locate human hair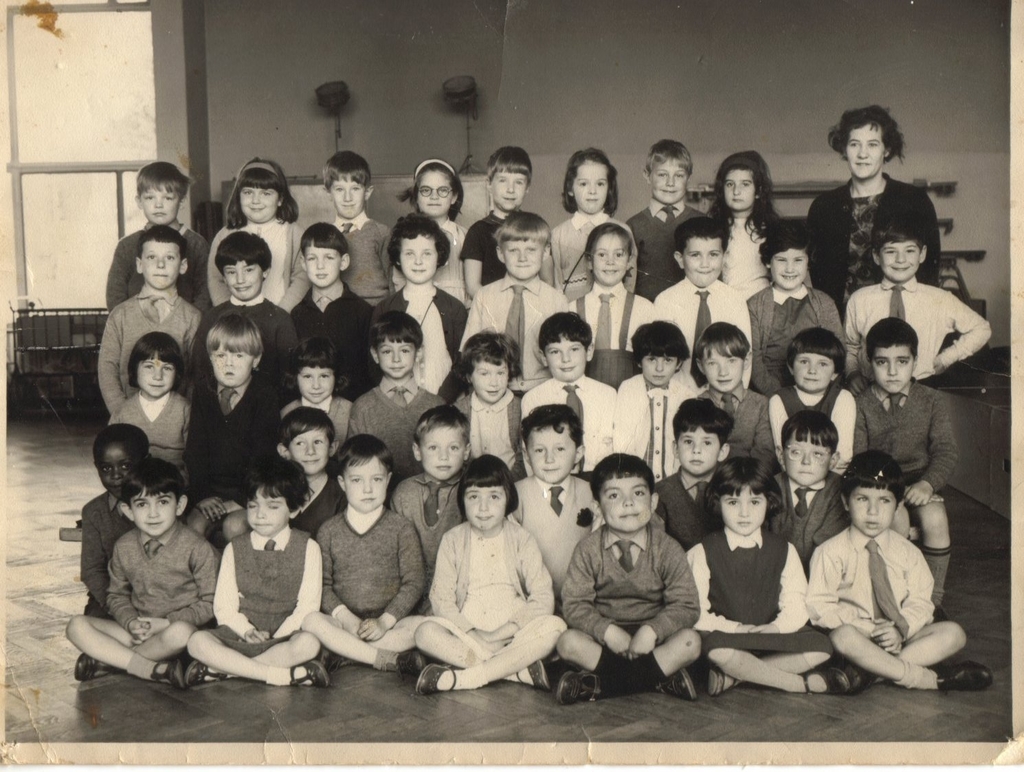
box=[516, 401, 584, 450]
